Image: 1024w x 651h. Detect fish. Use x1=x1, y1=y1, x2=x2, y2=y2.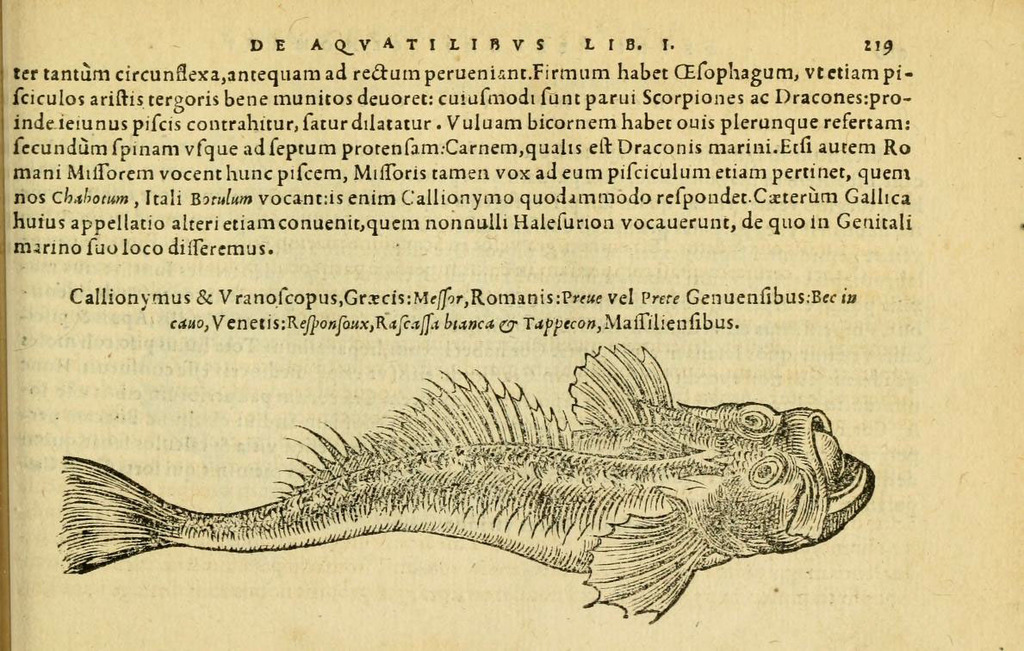
x1=62, y1=343, x2=872, y2=627.
